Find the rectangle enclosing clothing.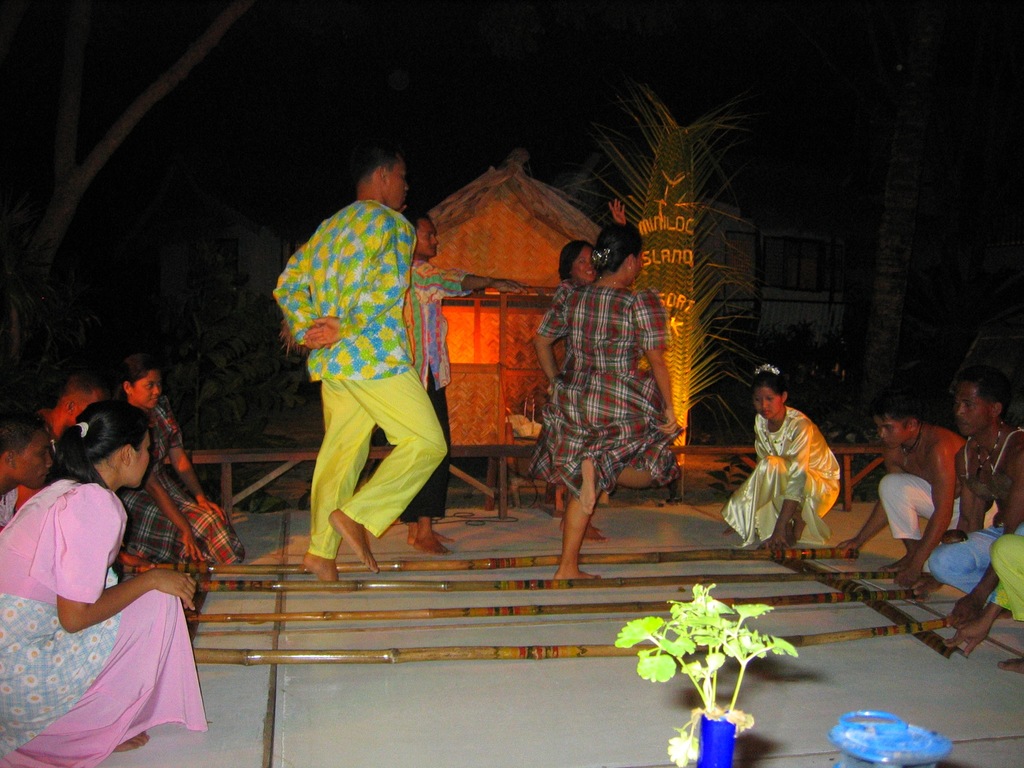
box(24, 447, 207, 741).
